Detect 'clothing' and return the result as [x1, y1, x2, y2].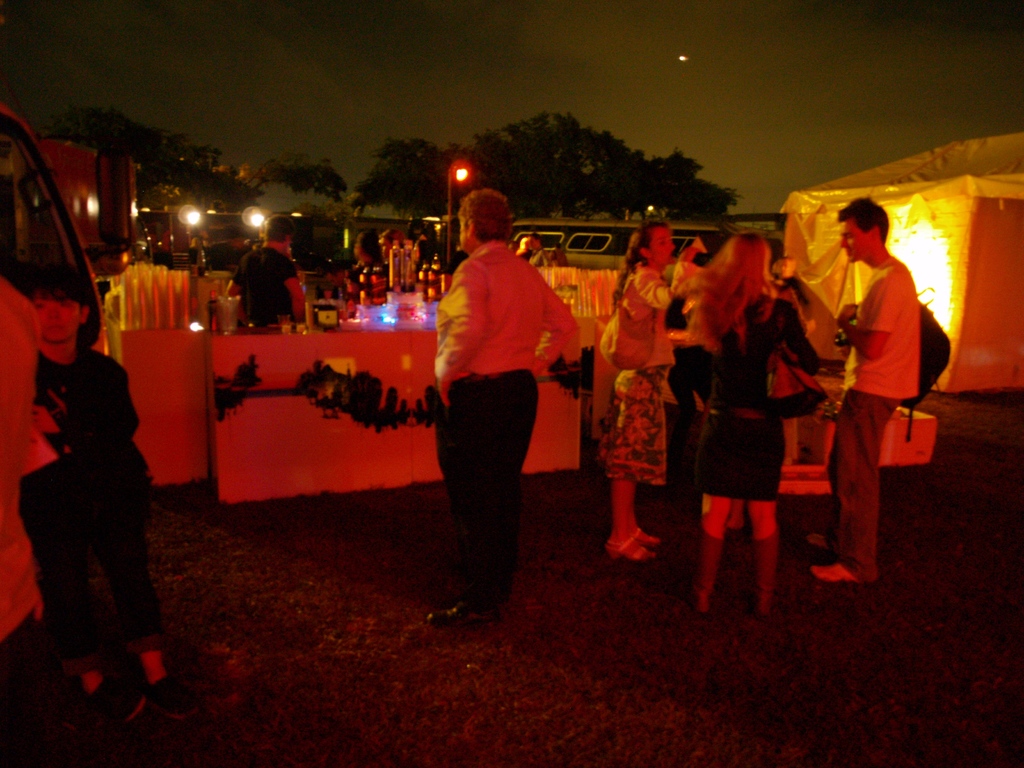
[232, 246, 300, 326].
